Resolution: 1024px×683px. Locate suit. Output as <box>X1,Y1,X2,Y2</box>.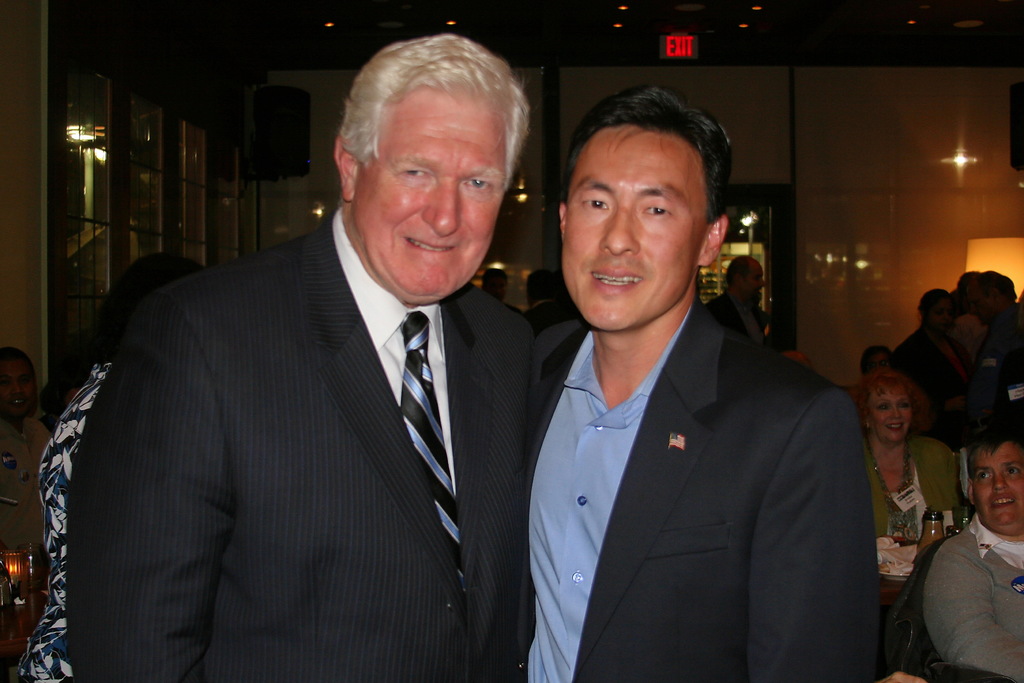
<box>62,210,533,682</box>.
